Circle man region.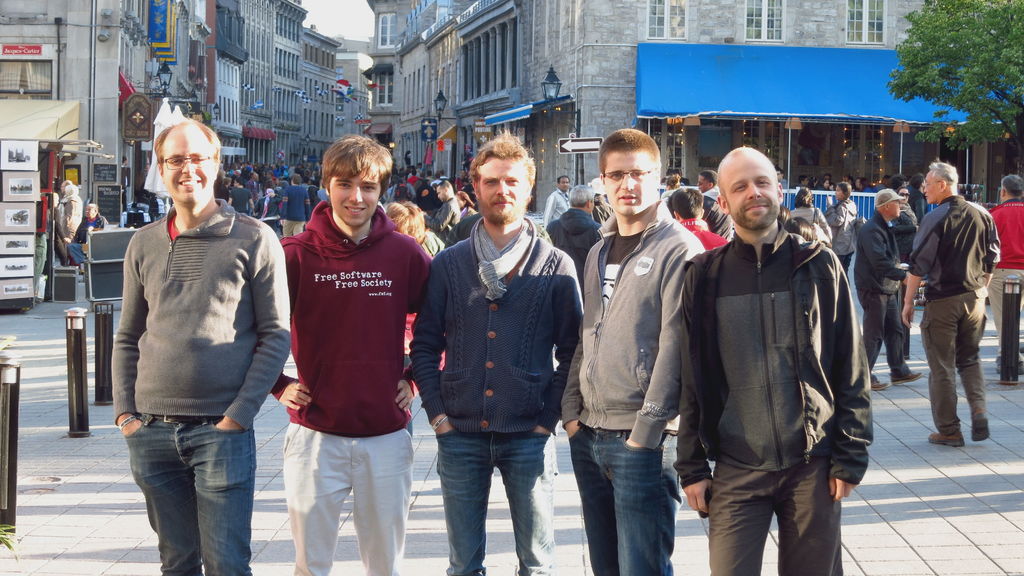
Region: <box>269,135,449,575</box>.
